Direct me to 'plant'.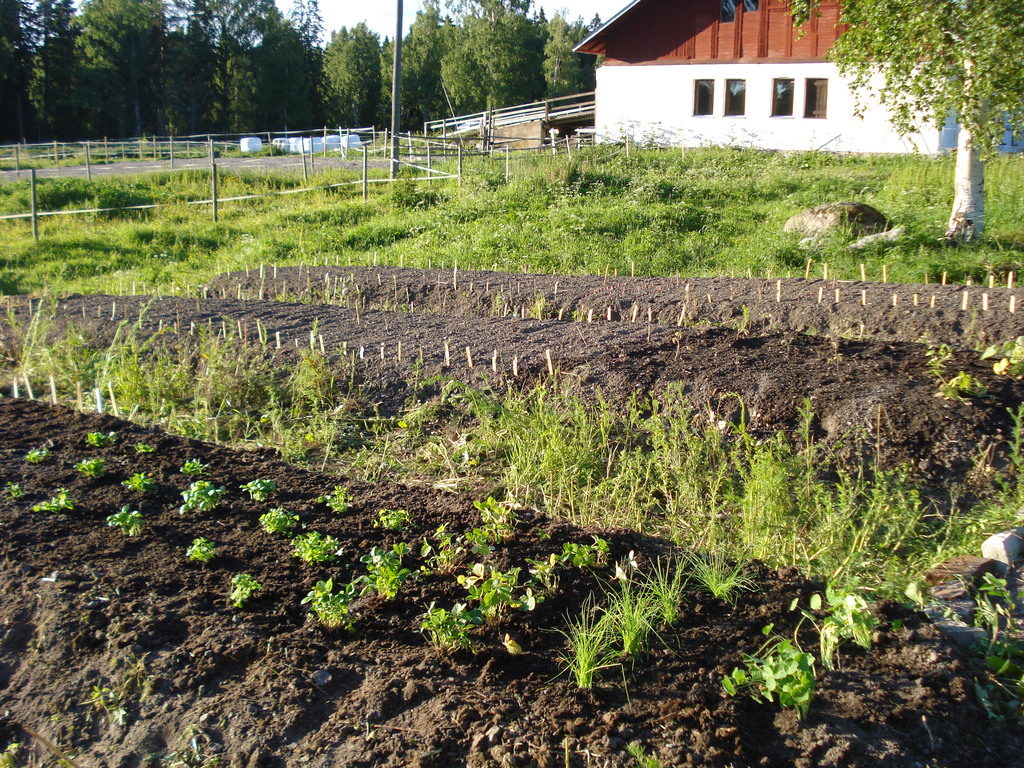
Direction: 461, 562, 525, 618.
